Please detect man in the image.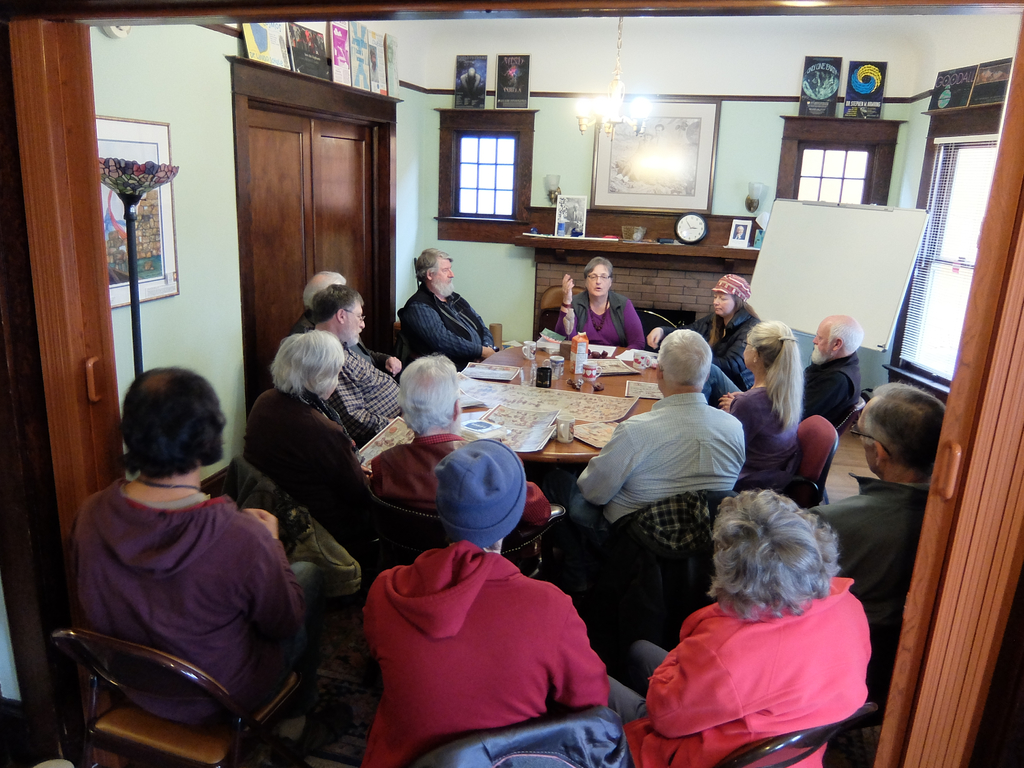
366:359:554:520.
